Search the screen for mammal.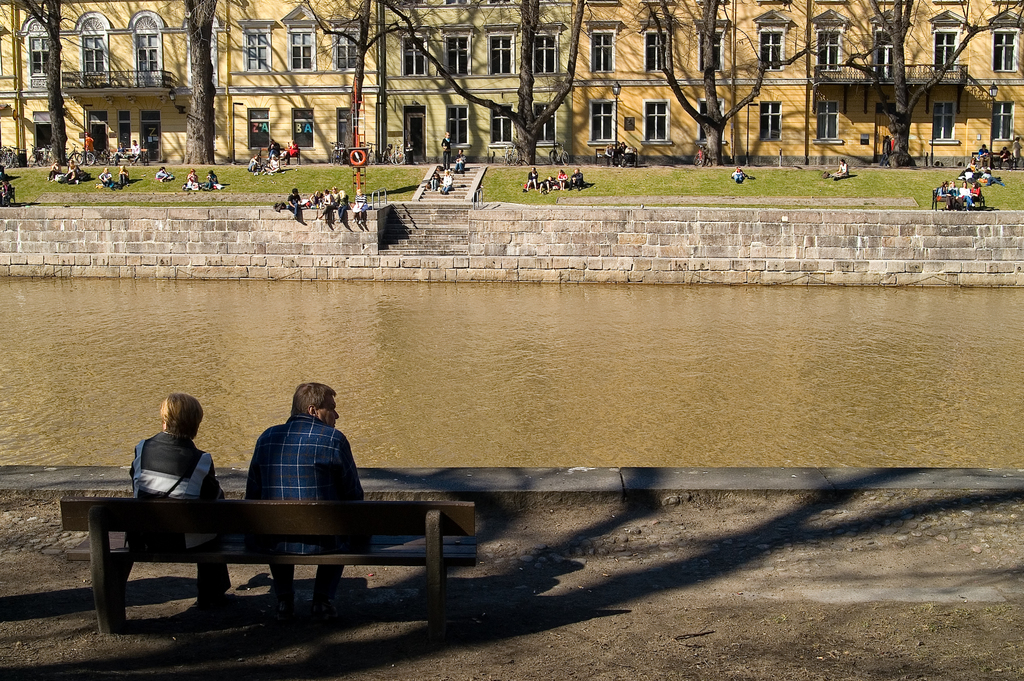
Found at Rect(84, 133, 93, 151).
